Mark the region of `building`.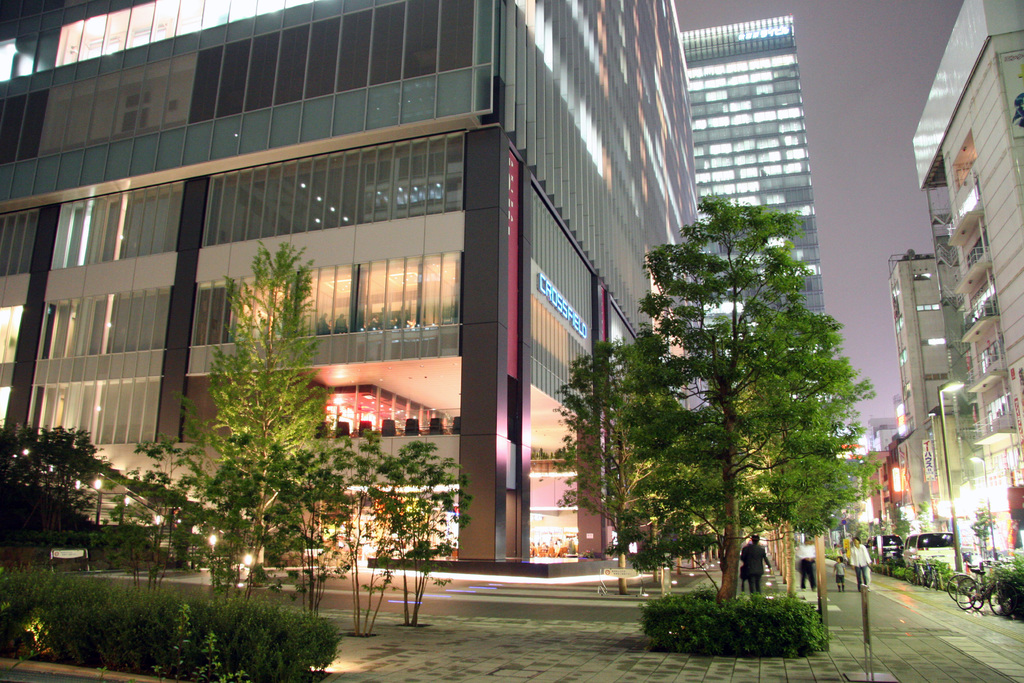
Region: box=[680, 14, 821, 321].
